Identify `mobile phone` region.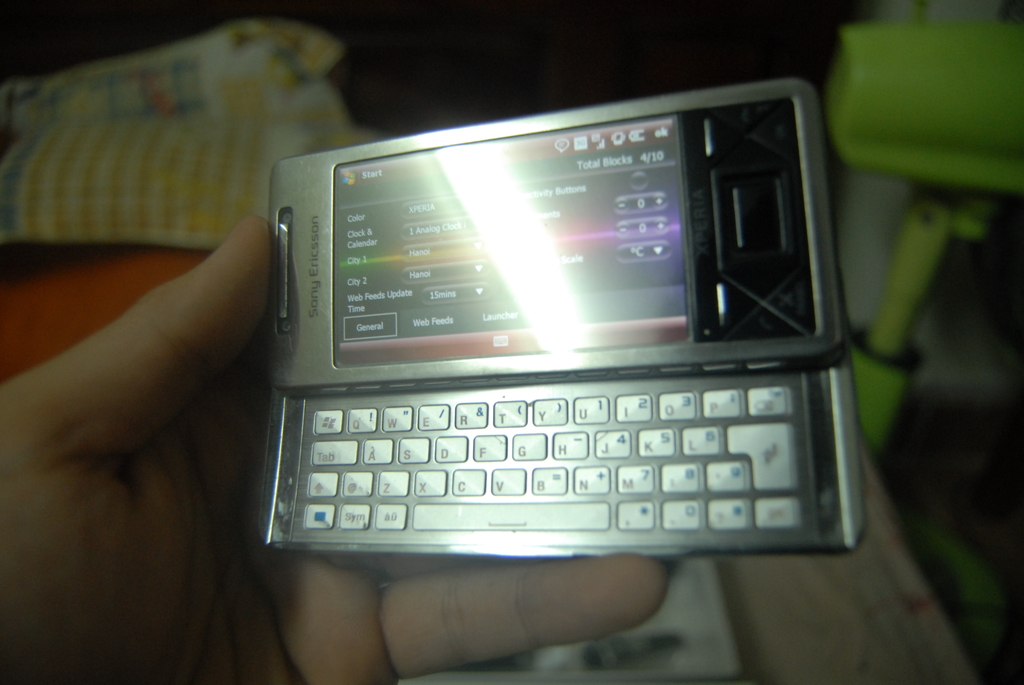
Region: (240, 118, 892, 592).
